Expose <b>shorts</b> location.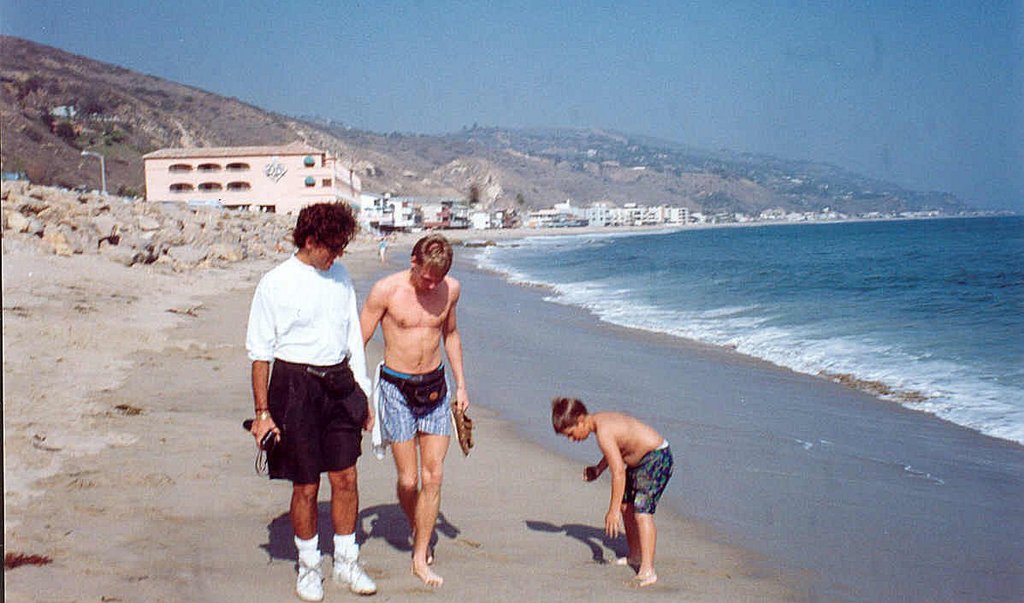
Exposed at {"left": 267, "top": 367, "right": 366, "bottom": 482}.
